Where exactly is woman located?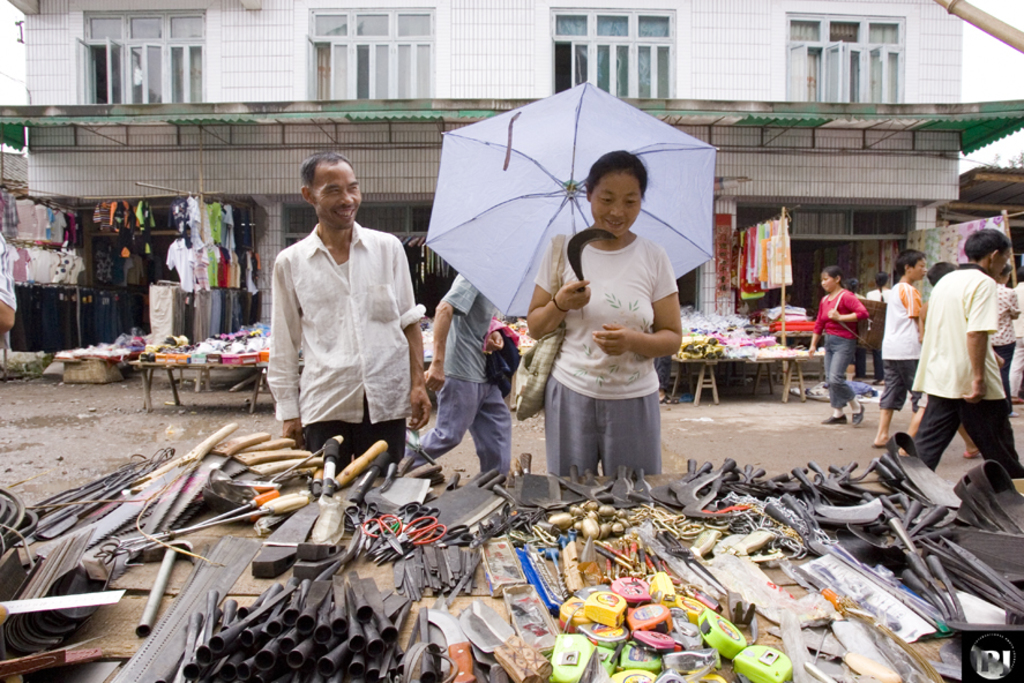
Its bounding box is 847/278/870/380.
